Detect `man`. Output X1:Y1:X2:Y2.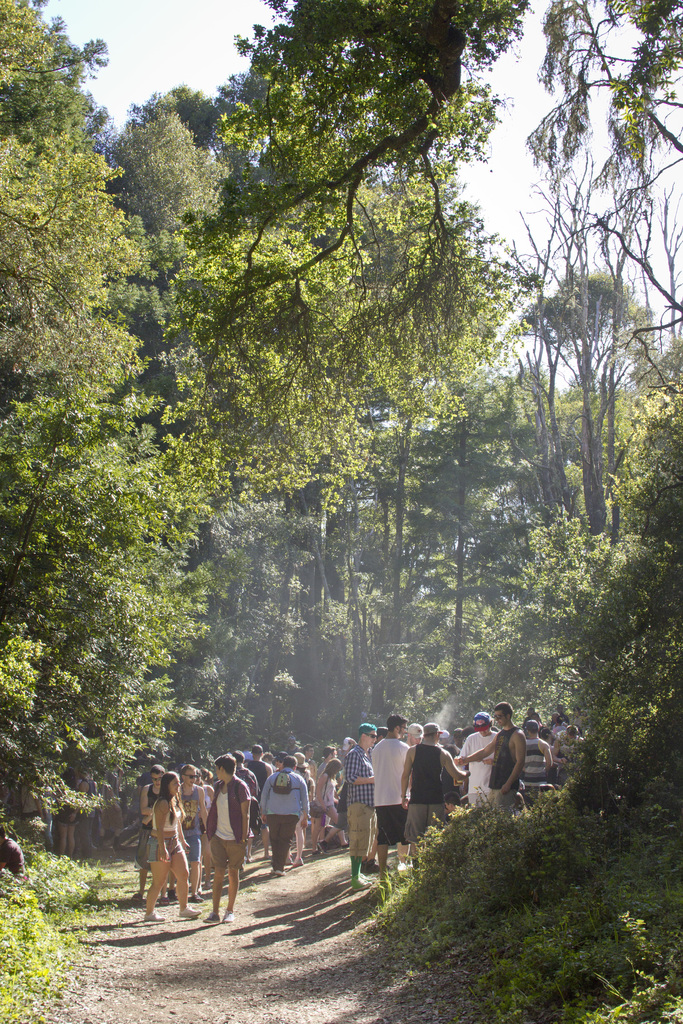
449:700:525:819.
